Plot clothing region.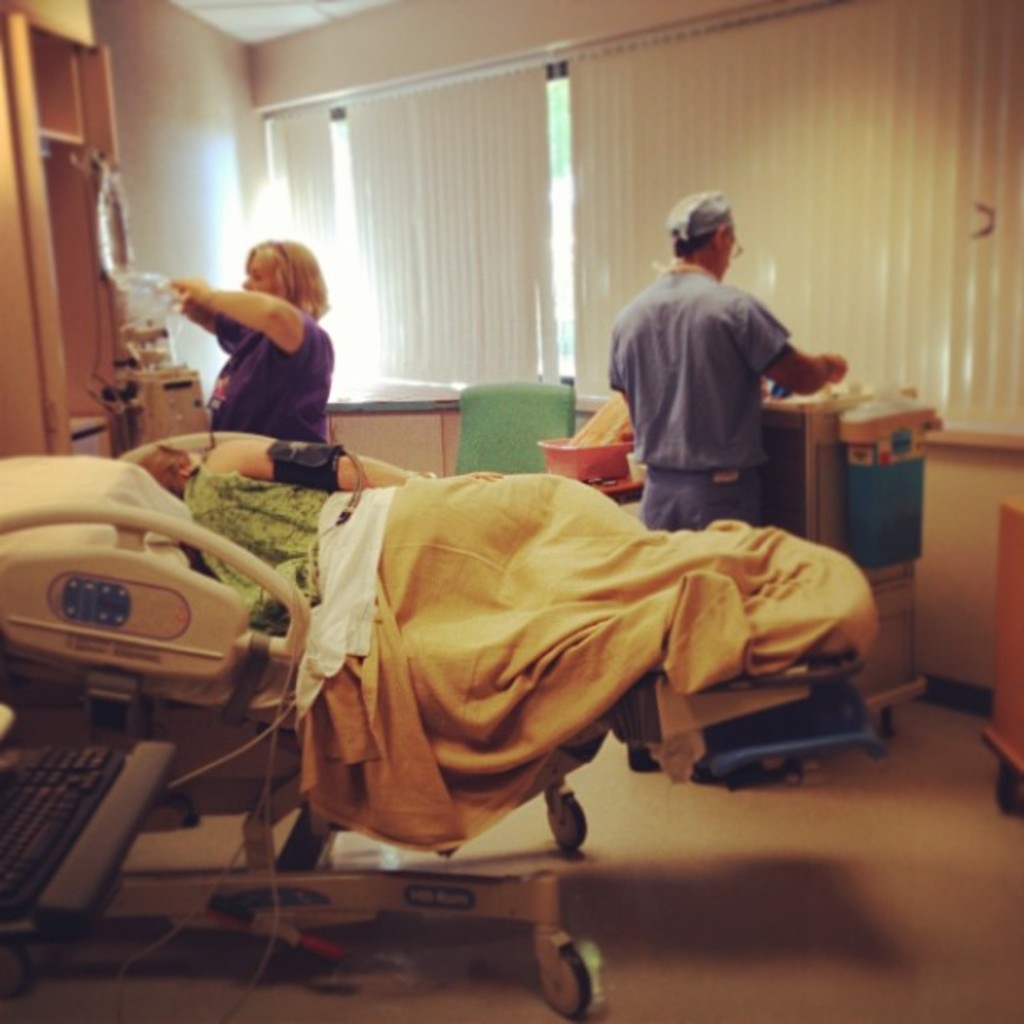
Plotted at locate(611, 231, 817, 519).
